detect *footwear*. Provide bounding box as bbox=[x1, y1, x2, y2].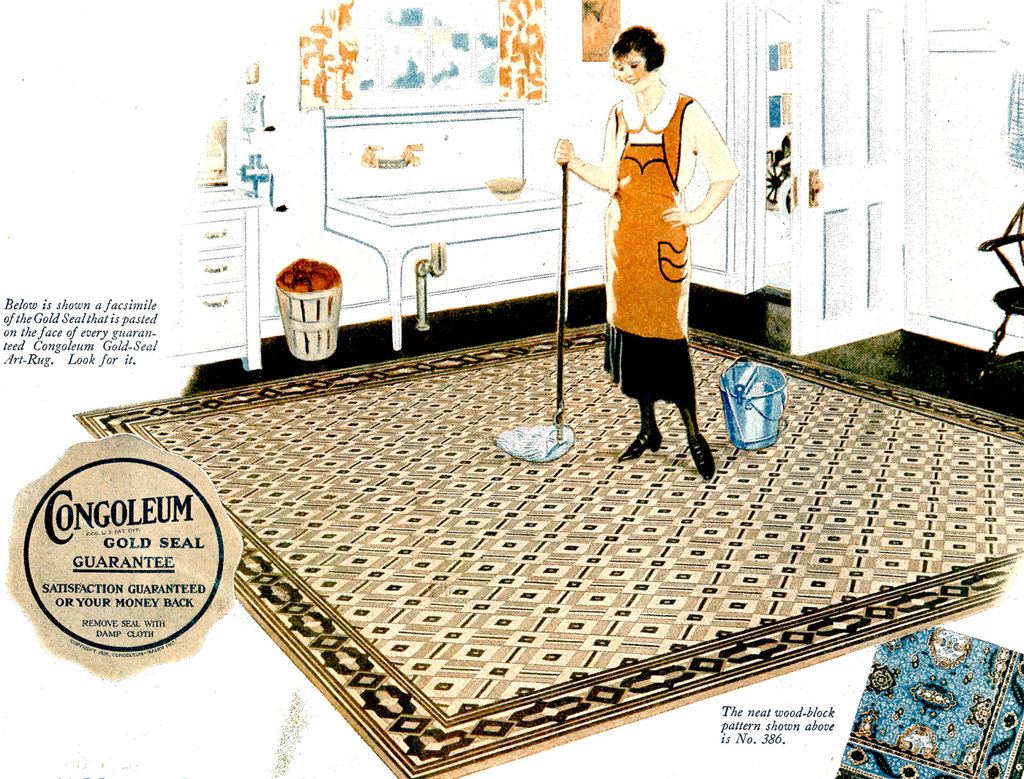
bbox=[614, 391, 666, 463].
